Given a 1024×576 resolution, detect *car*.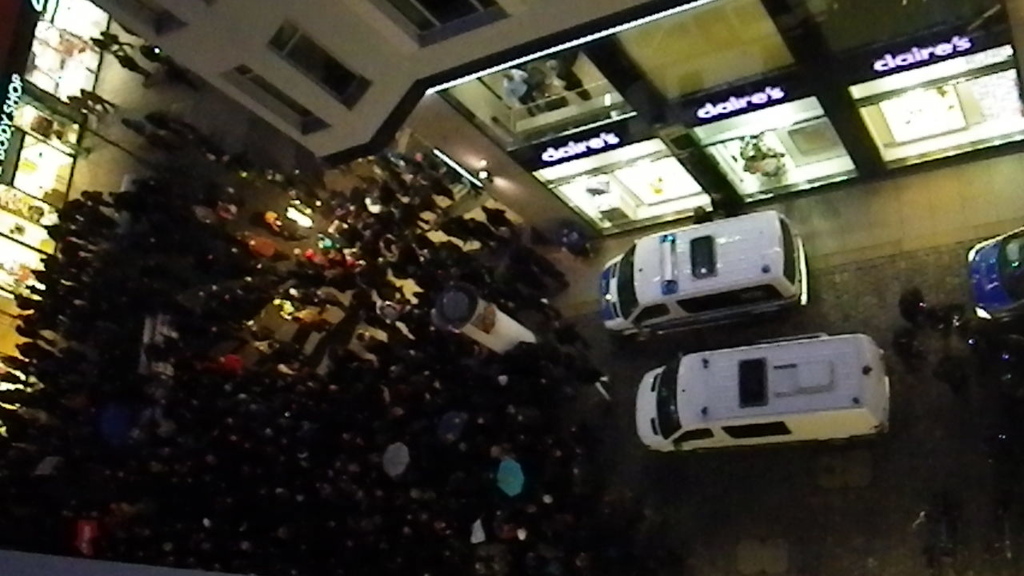
region(598, 210, 809, 346).
